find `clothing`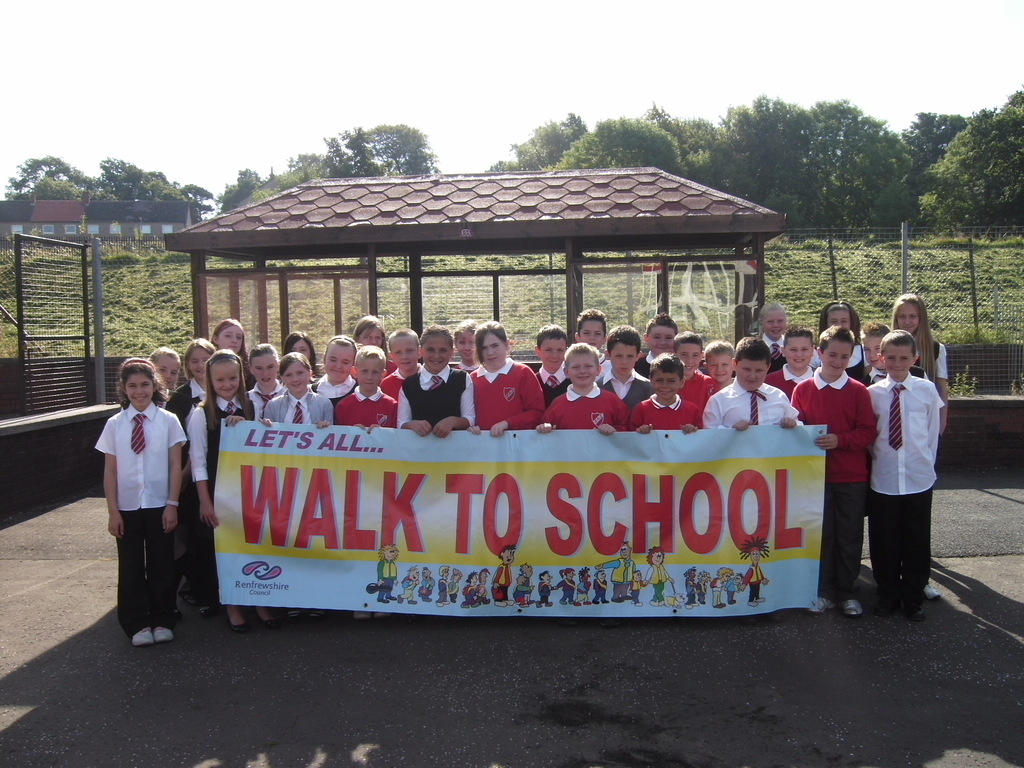
<box>191,396,259,598</box>
